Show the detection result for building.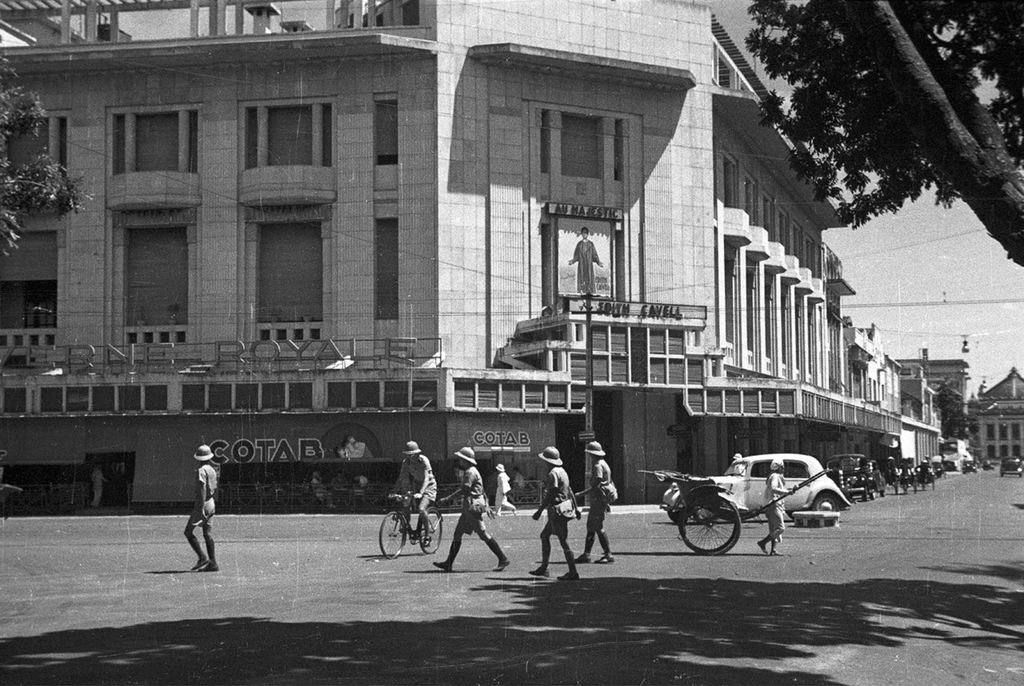
l=897, t=349, r=966, b=402.
